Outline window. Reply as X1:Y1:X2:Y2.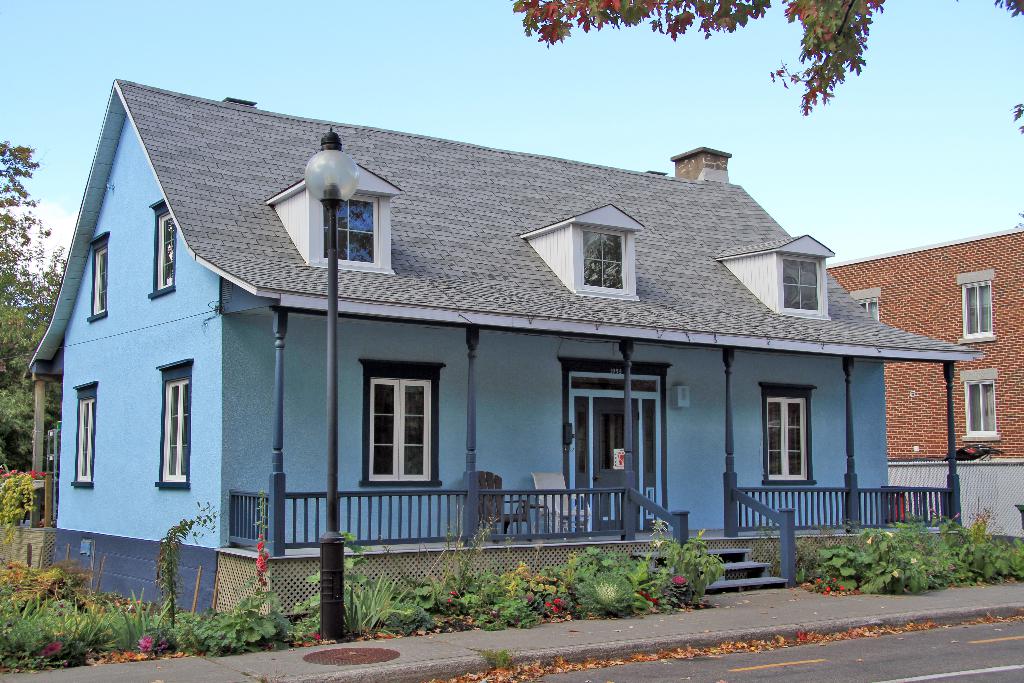
766:397:805:479.
